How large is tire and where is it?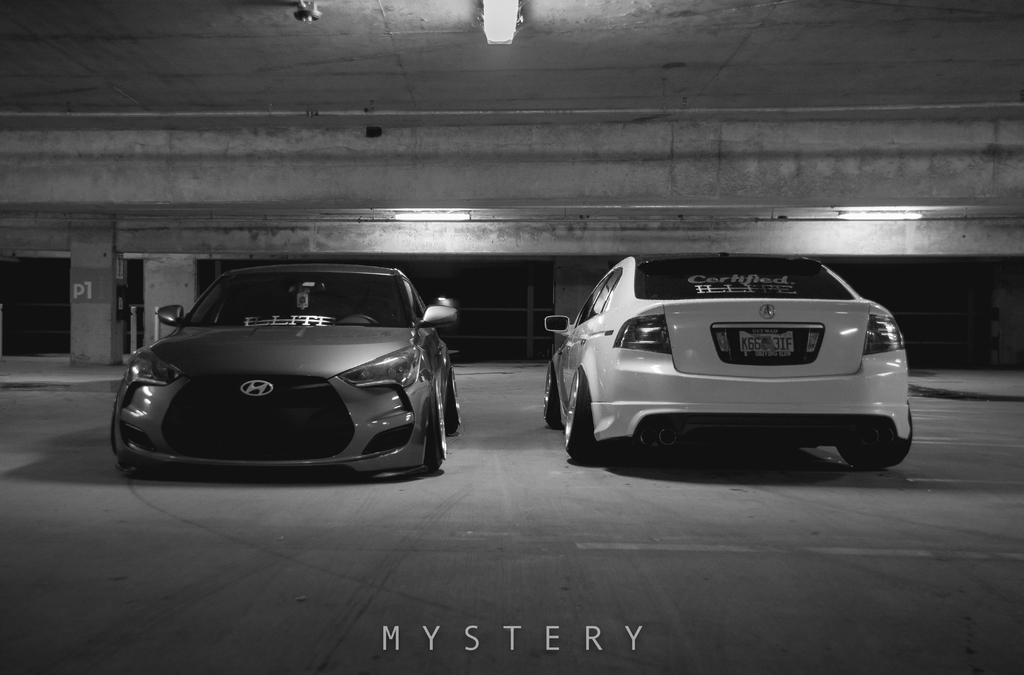
Bounding box: bbox(424, 378, 448, 471).
